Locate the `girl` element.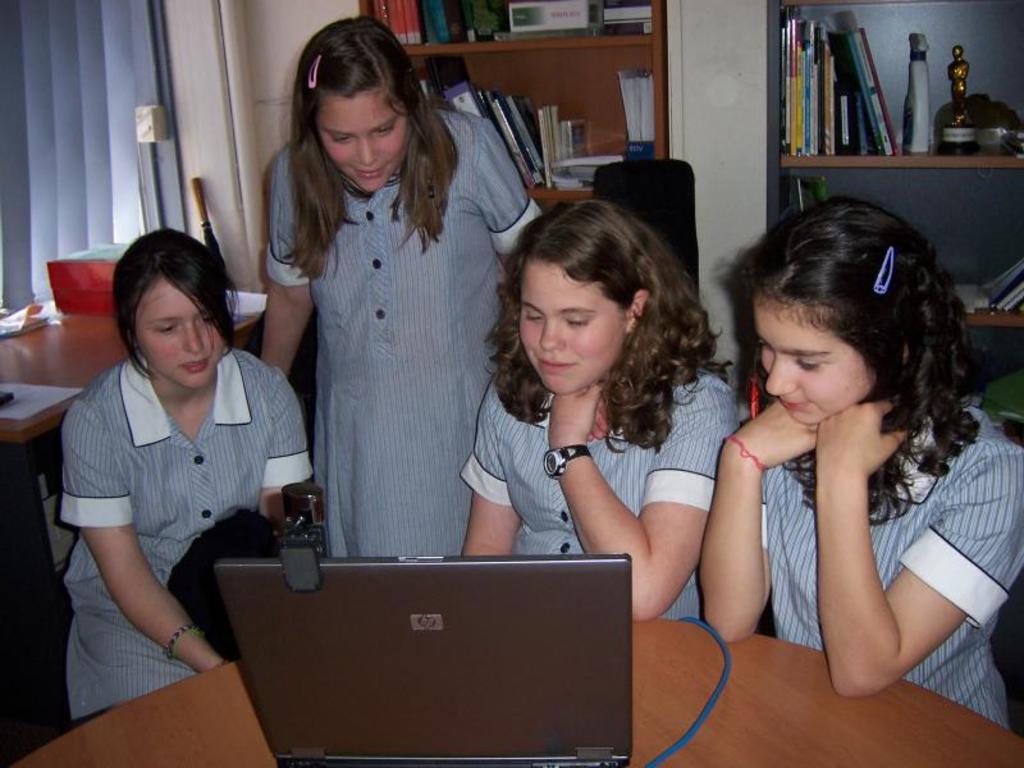
Element bbox: box=[696, 200, 1023, 735].
